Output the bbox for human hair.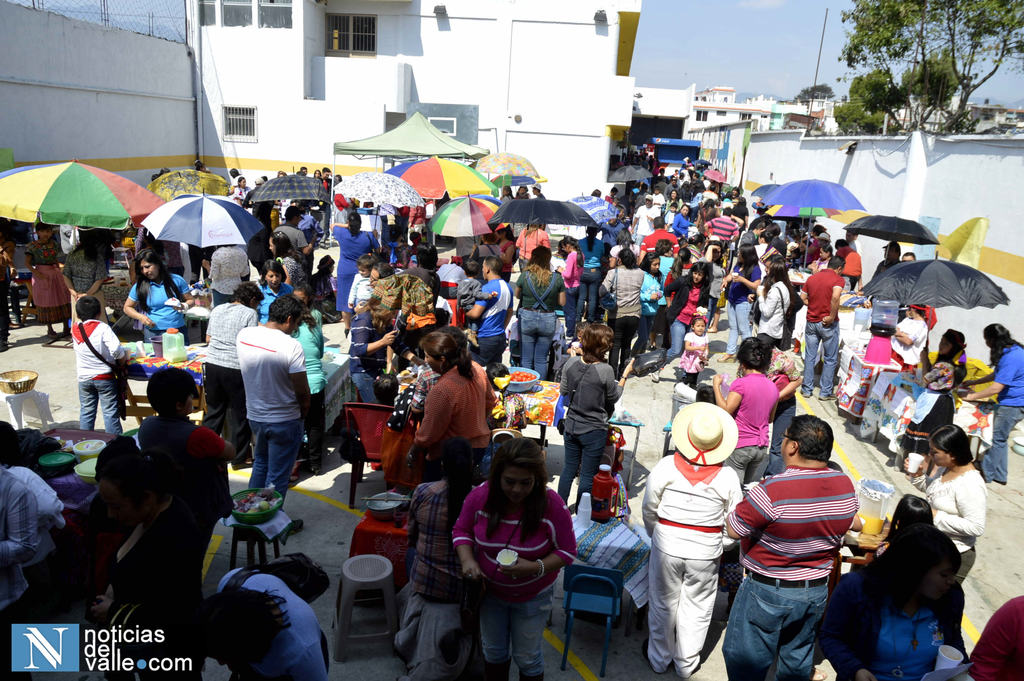
160/168/170/177.
